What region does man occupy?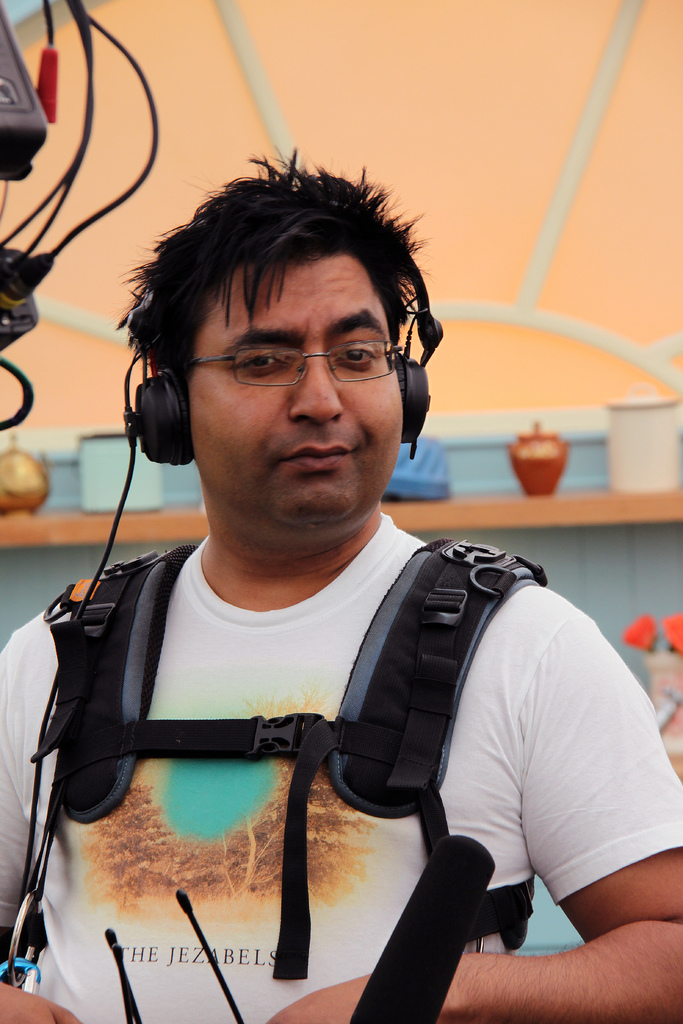
[14, 155, 670, 1002].
